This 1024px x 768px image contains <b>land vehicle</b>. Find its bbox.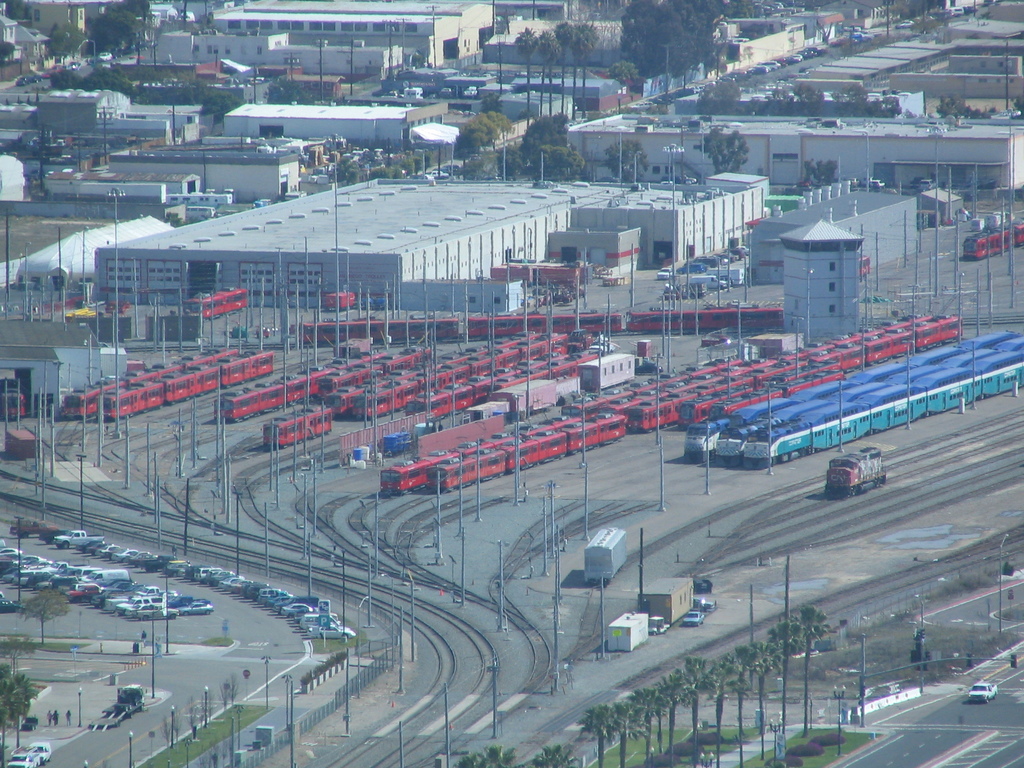
bbox=[316, 627, 346, 637].
